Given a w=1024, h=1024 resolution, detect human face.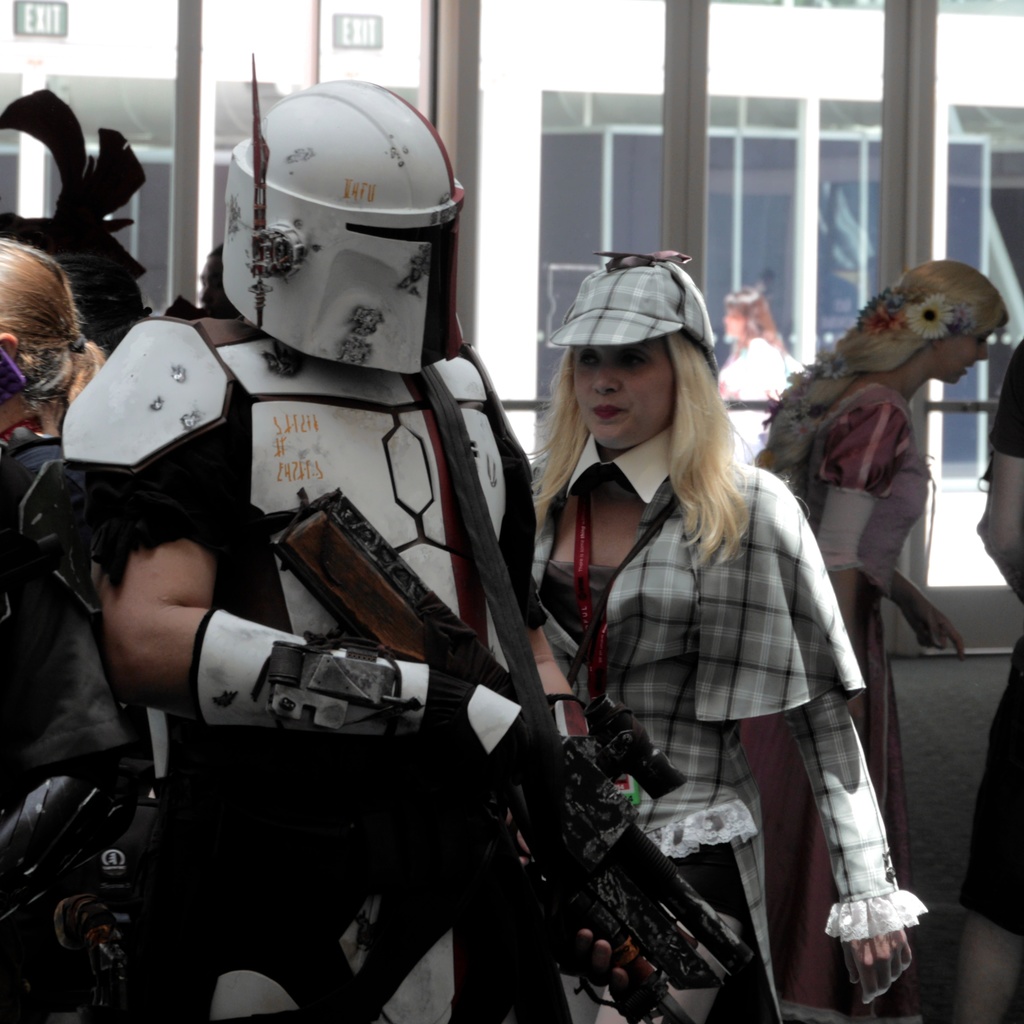
723/300/747/344.
